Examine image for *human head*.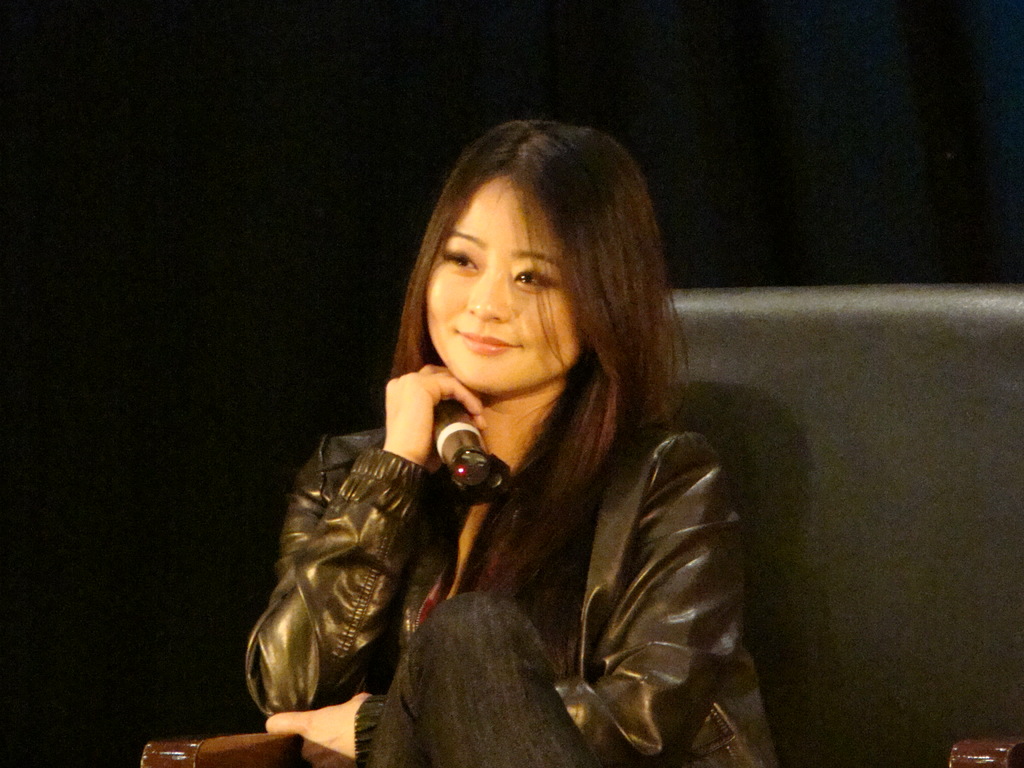
Examination result: (412, 128, 640, 355).
